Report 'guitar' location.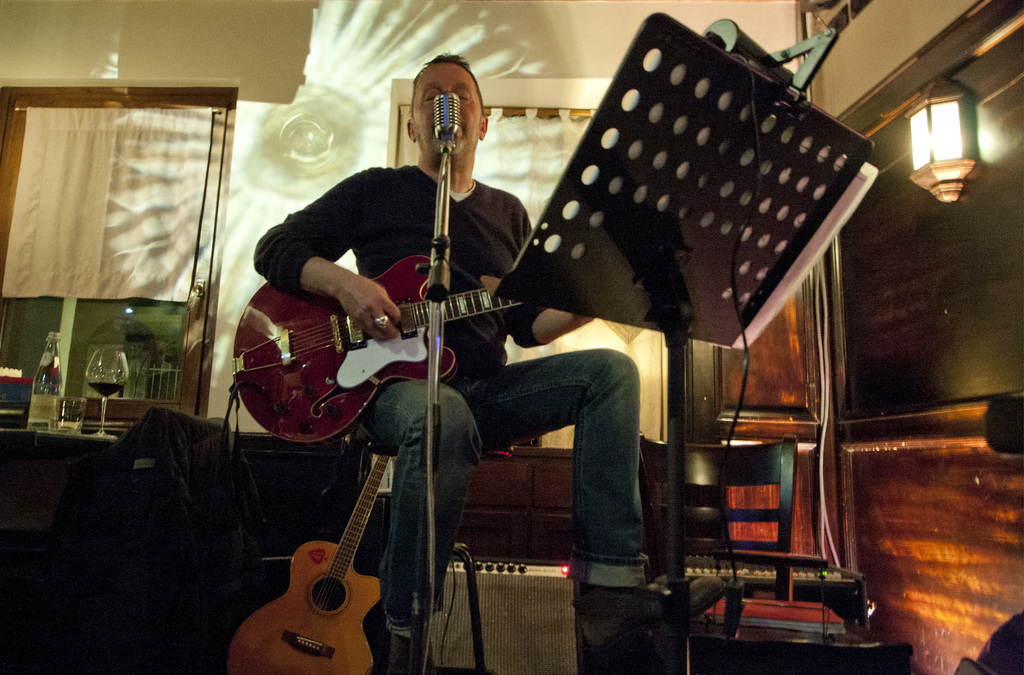
Report: 223:441:390:674.
